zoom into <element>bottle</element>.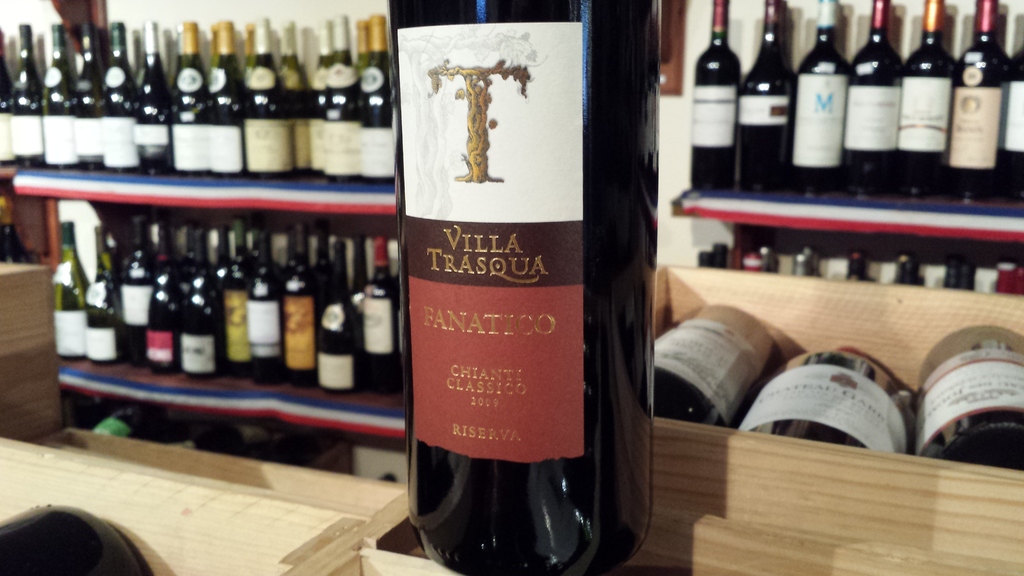
Zoom target: (left=329, top=14, right=359, bottom=186).
